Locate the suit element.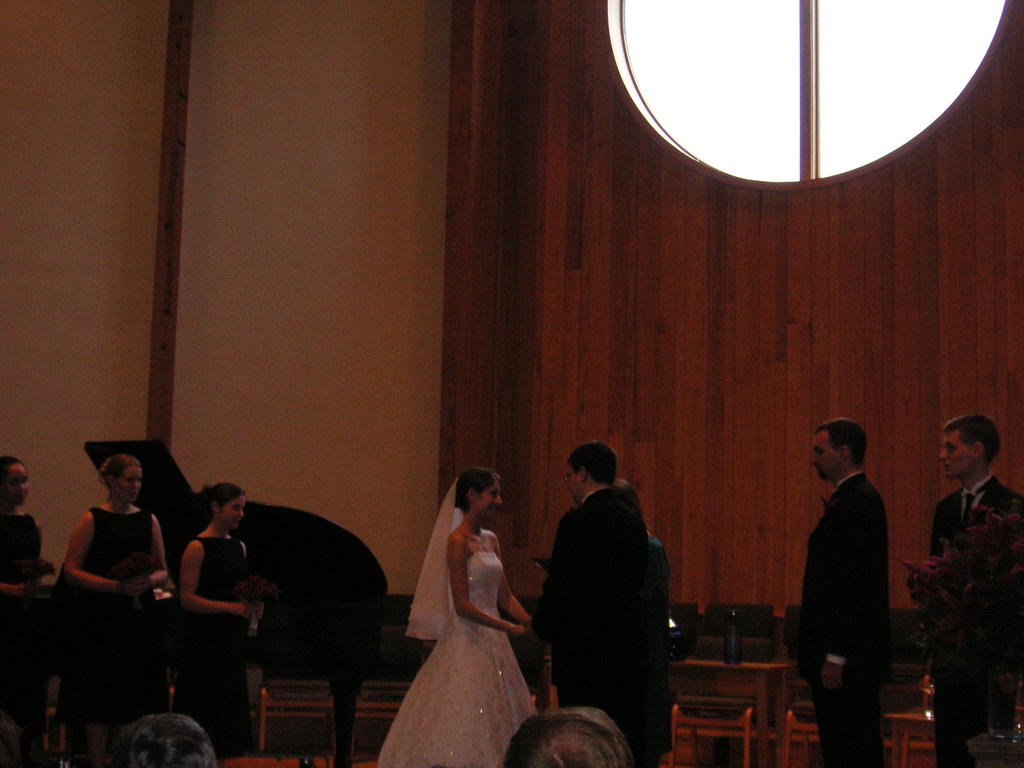
Element bbox: <bbox>788, 431, 907, 719</bbox>.
